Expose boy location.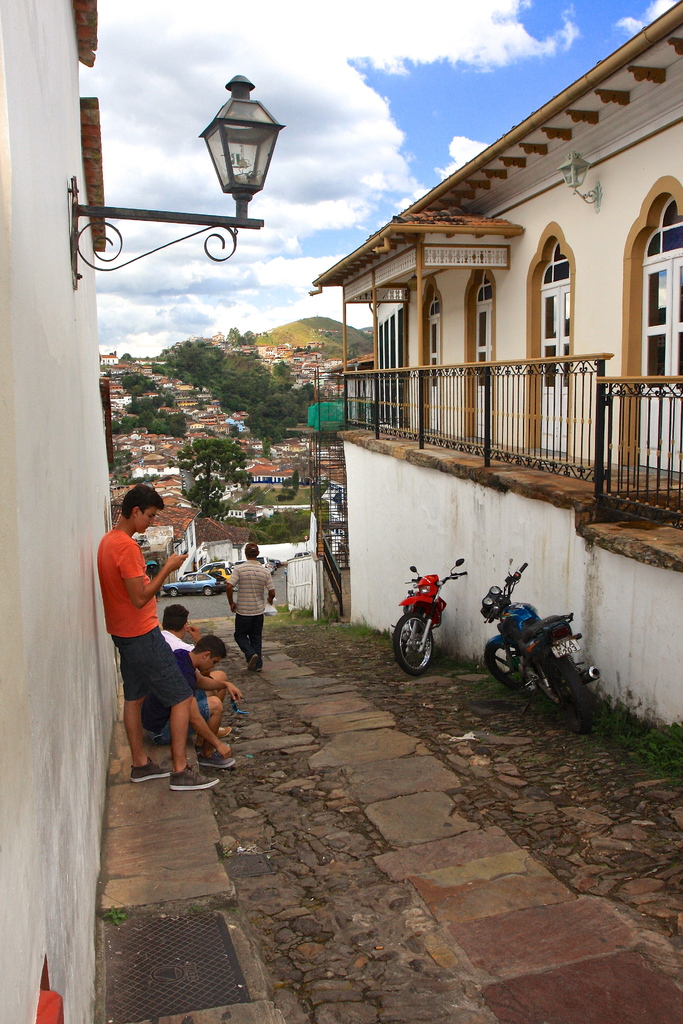
Exposed at box=[161, 603, 201, 653].
